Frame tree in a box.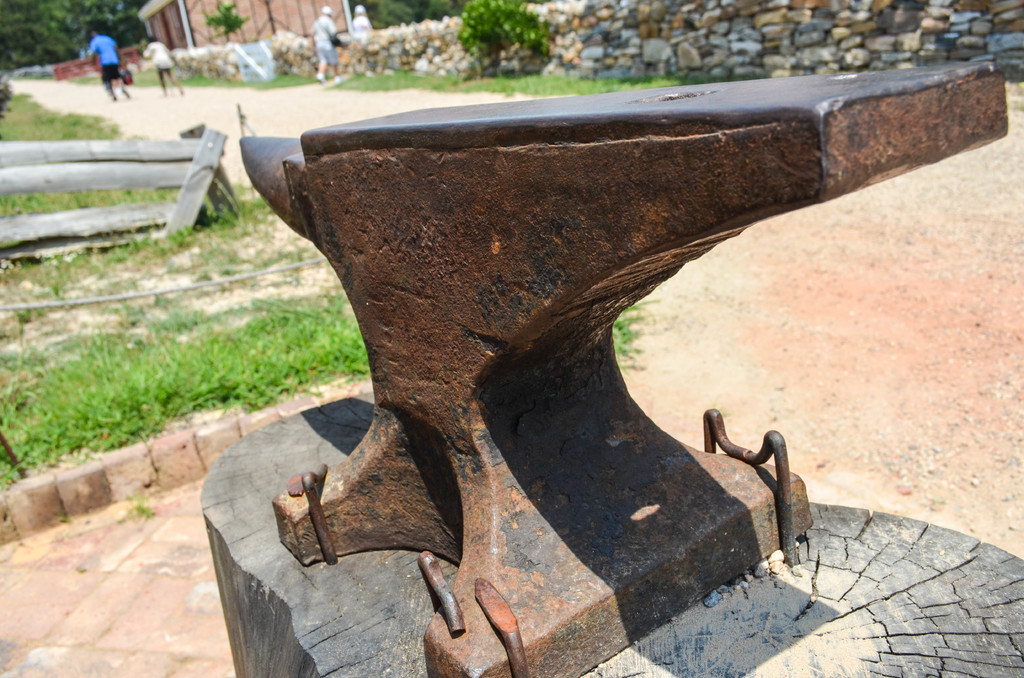
(x1=463, y1=2, x2=557, y2=73).
